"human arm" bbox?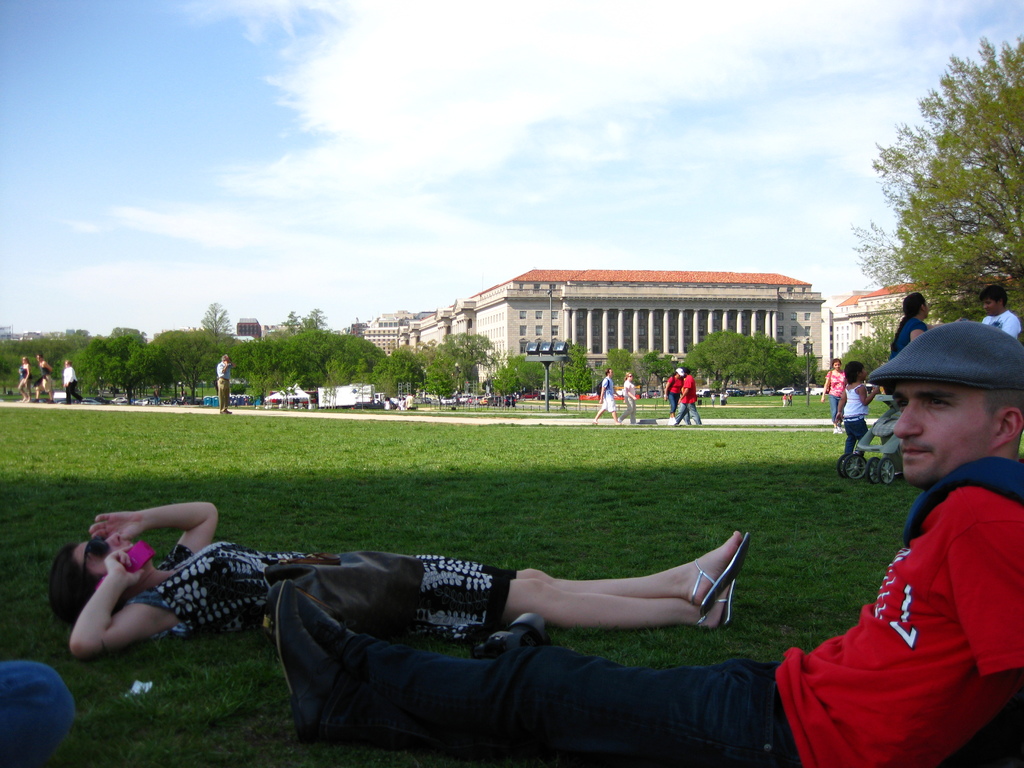
bbox=[599, 381, 608, 398]
